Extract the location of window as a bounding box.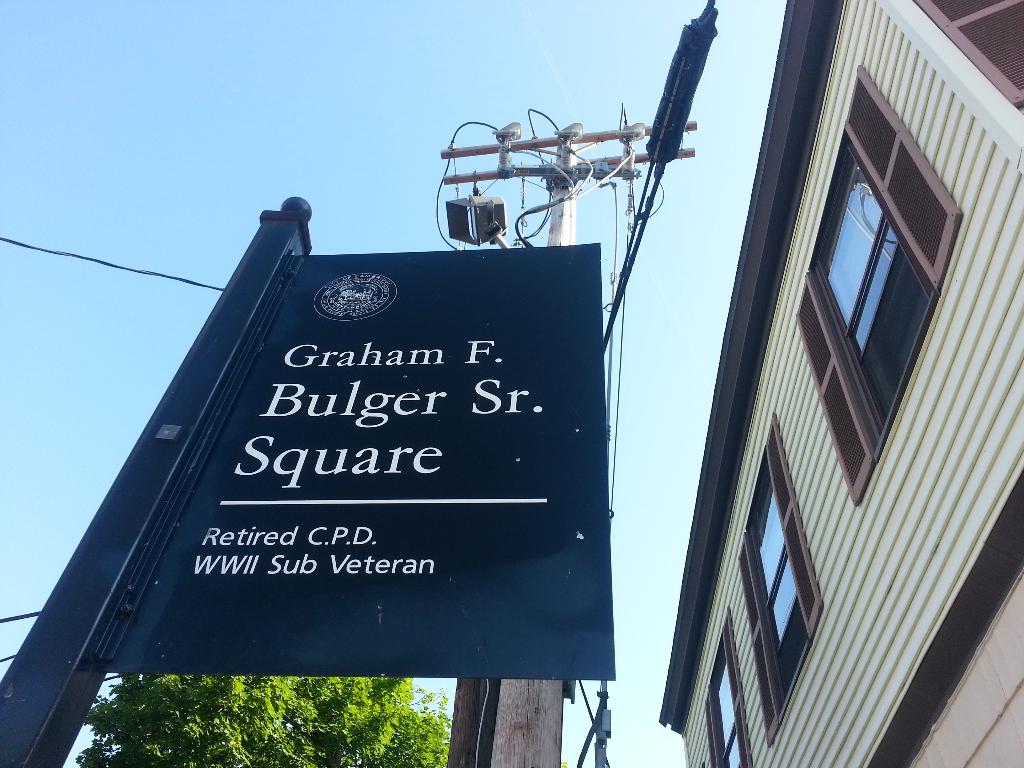
region(701, 605, 751, 767).
